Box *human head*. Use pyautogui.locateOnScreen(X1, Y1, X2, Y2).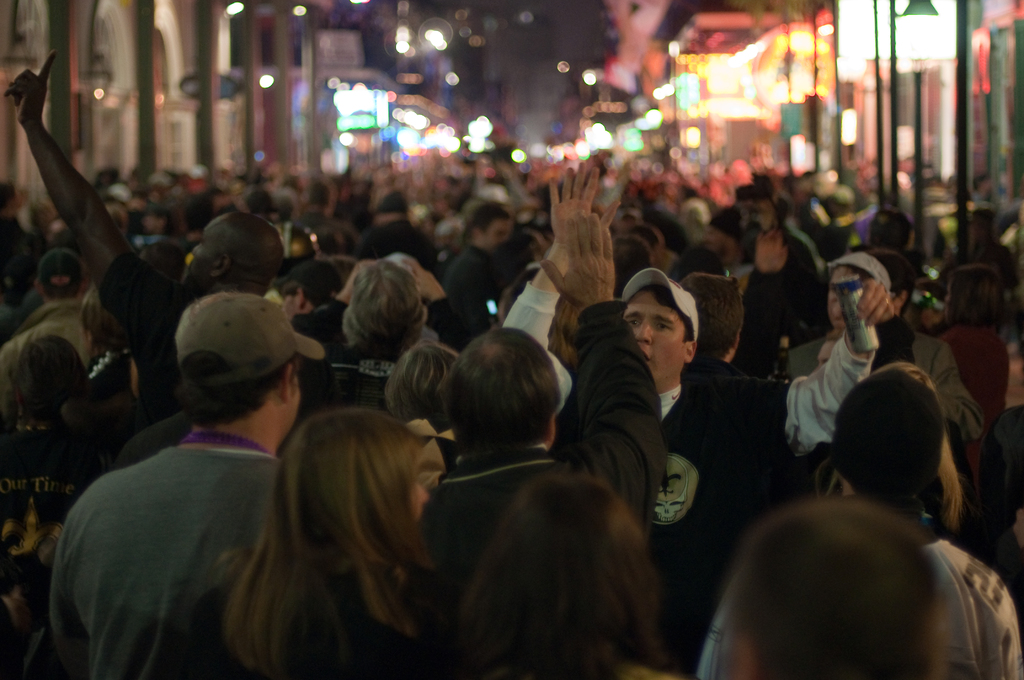
pyautogui.locateOnScreen(270, 412, 435, 576).
